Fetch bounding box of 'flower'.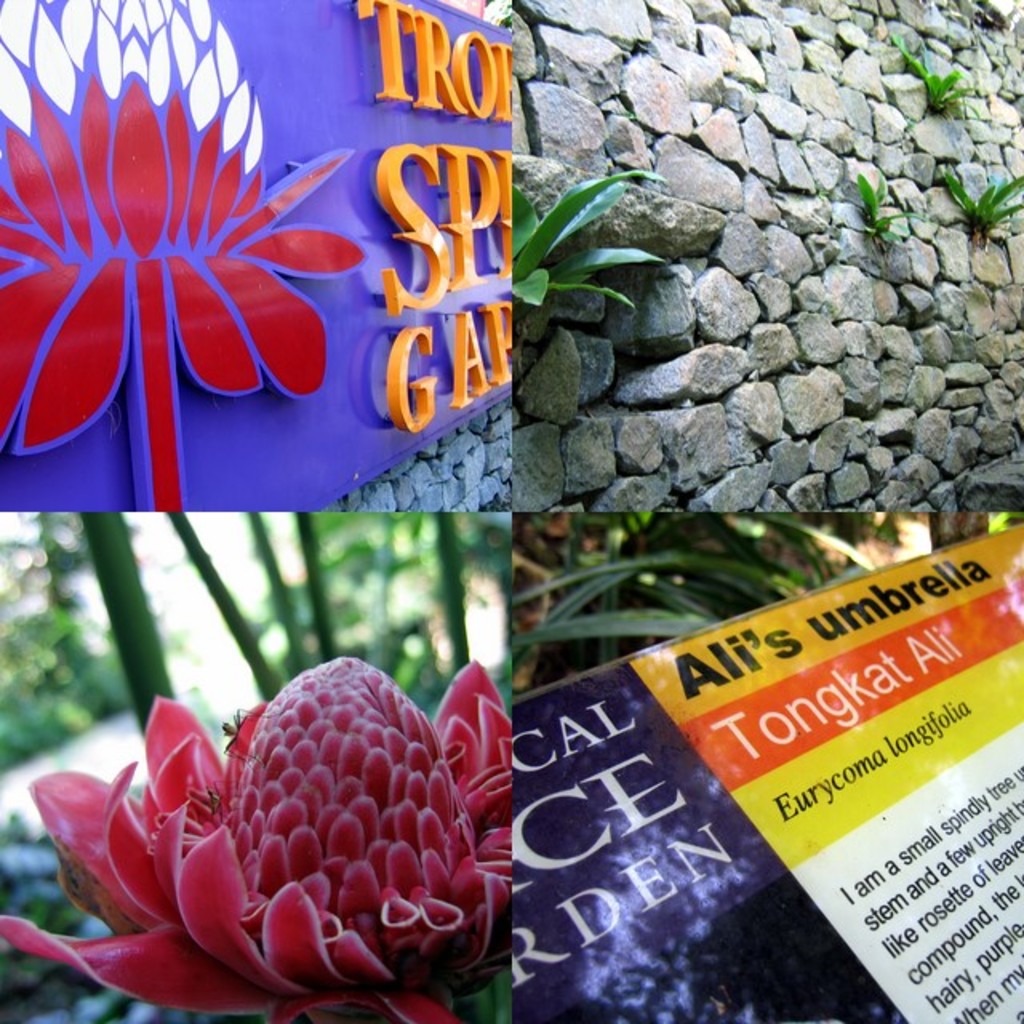
Bbox: x1=117 y1=637 x2=550 y2=1000.
